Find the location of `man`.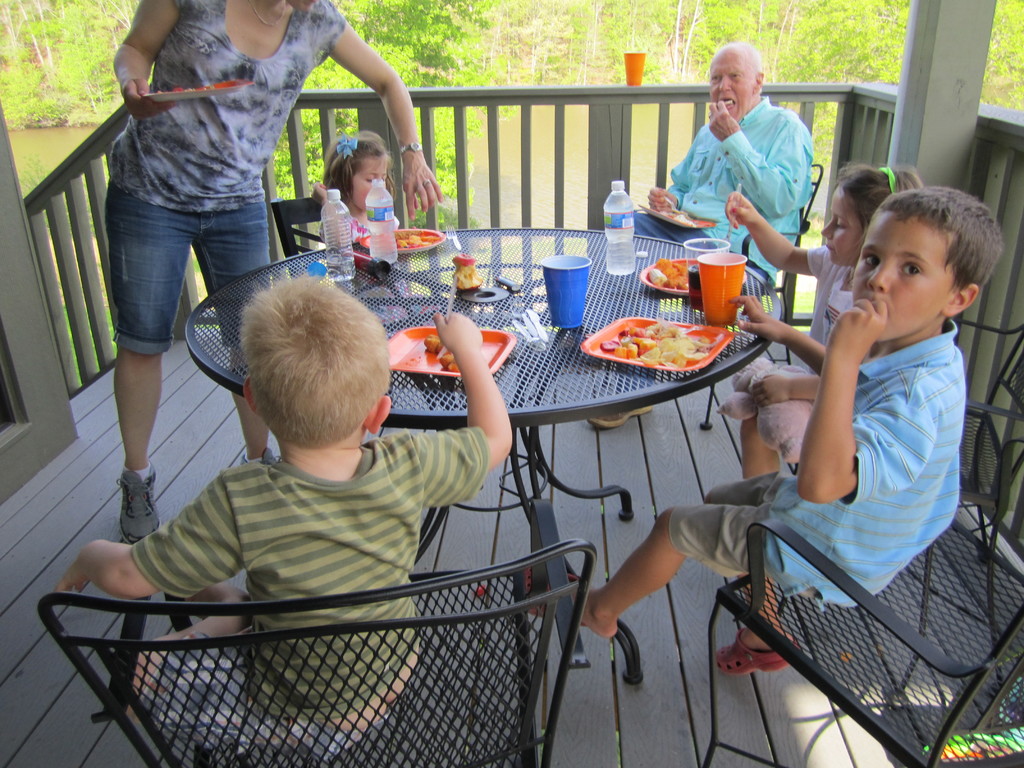
Location: box=[586, 41, 813, 422].
